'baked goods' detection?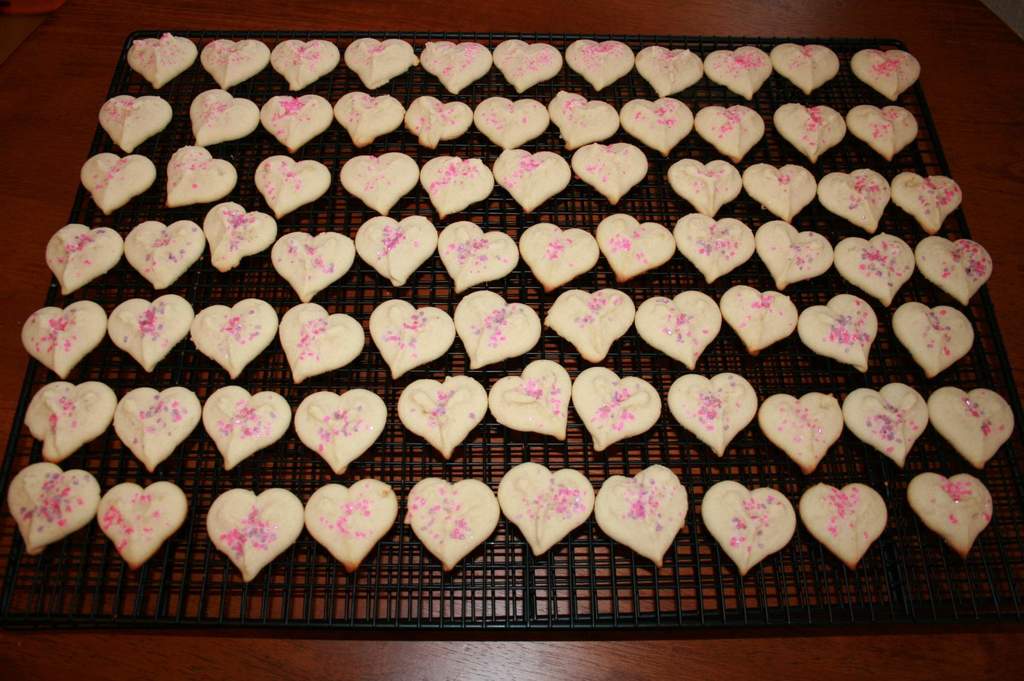
bbox(929, 388, 1017, 468)
